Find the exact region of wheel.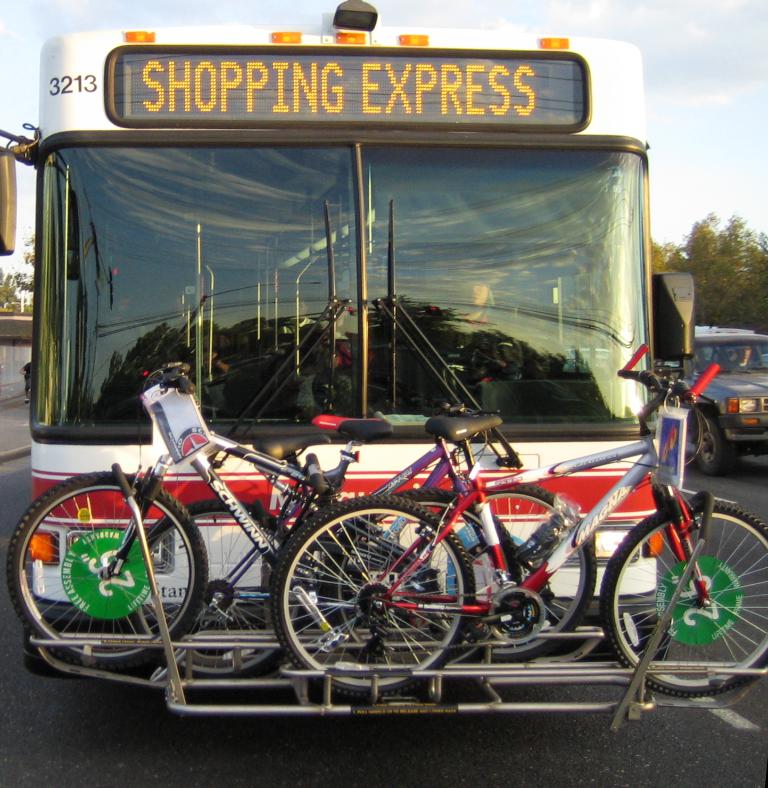
Exact region: {"x1": 695, "y1": 418, "x2": 733, "y2": 475}.
